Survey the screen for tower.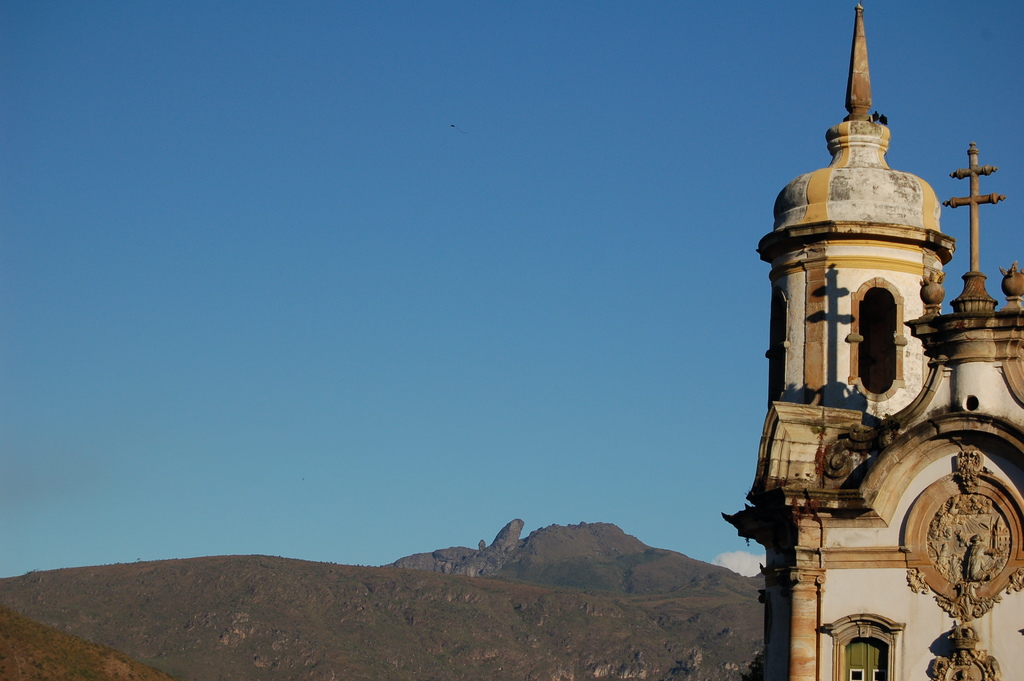
Survey found: <box>722,3,1023,680</box>.
